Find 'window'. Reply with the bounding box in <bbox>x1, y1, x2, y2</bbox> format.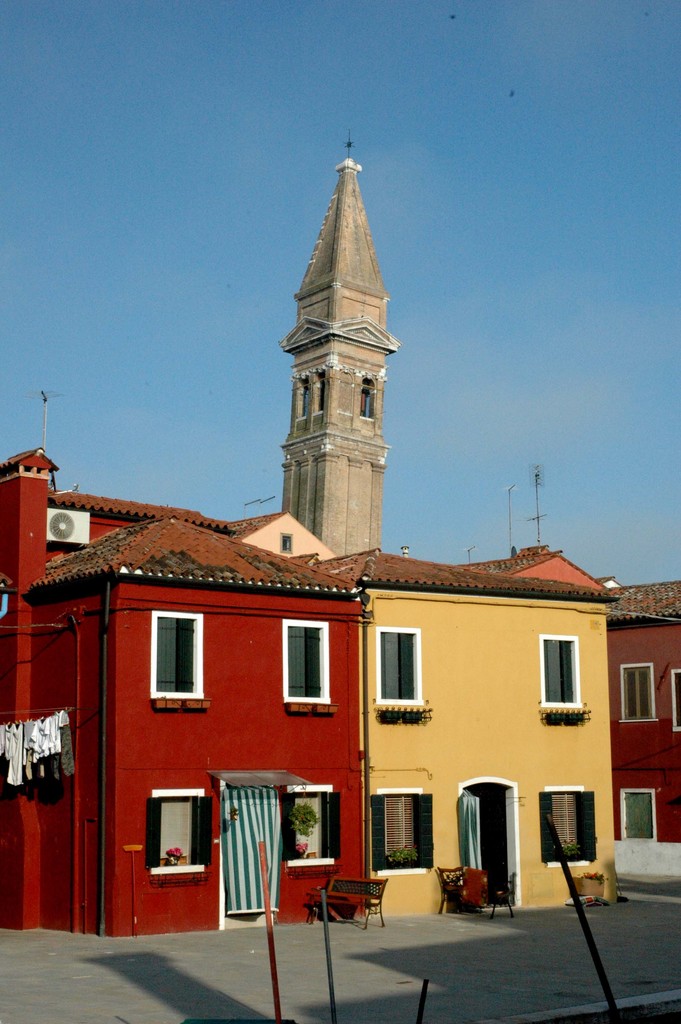
<bbox>145, 628, 213, 726</bbox>.
